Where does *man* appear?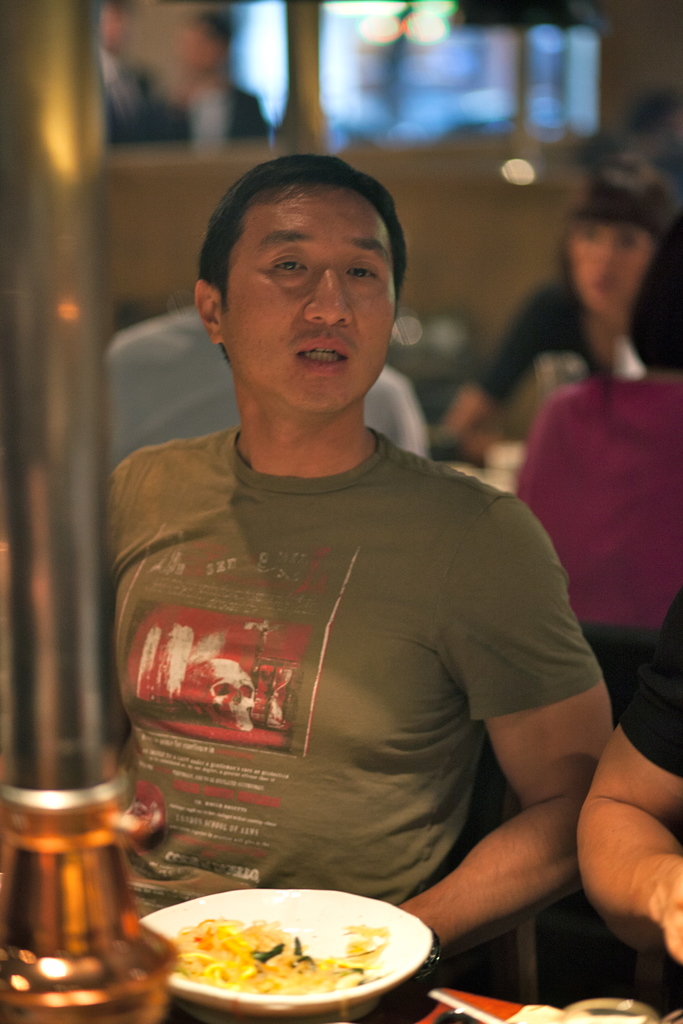
Appears at <region>104, 307, 421, 470</region>.
